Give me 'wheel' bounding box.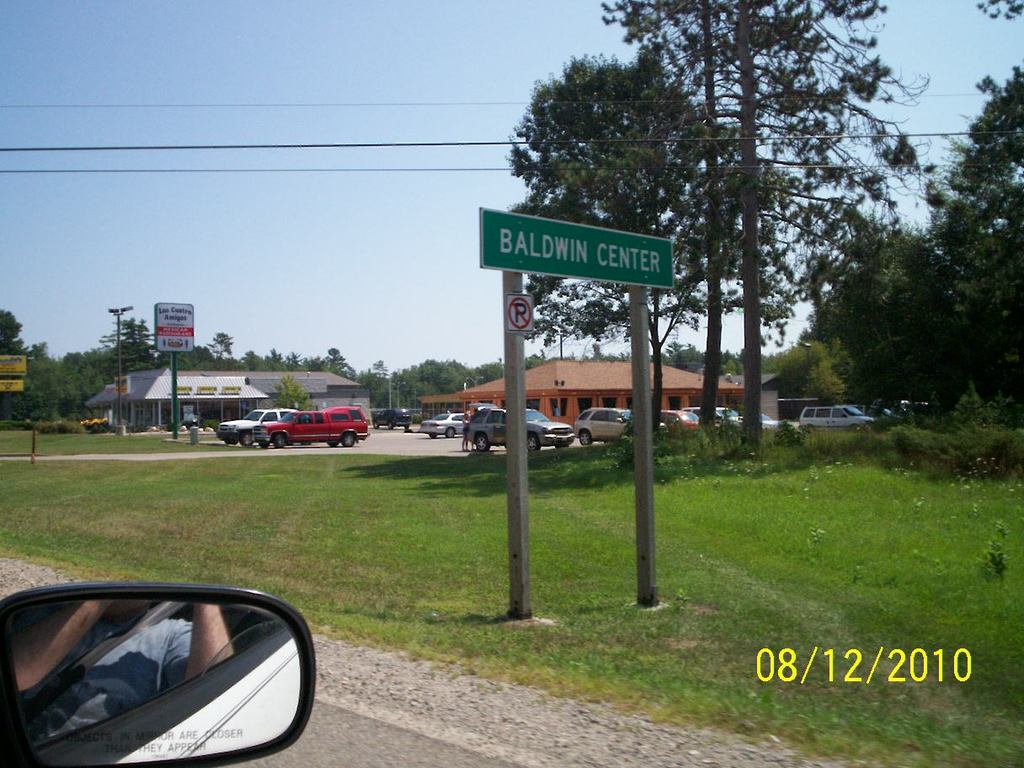
<box>579,431,592,446</box>.
